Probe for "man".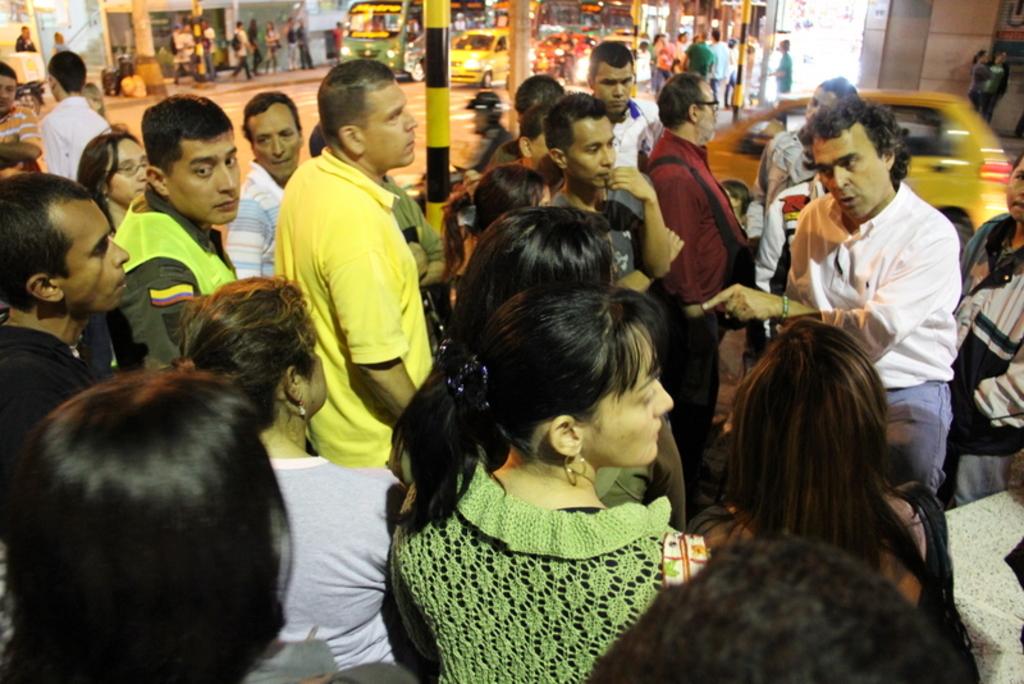
Probe result: pyautogui.locateOnScreen(498, 58, 566, 161).
